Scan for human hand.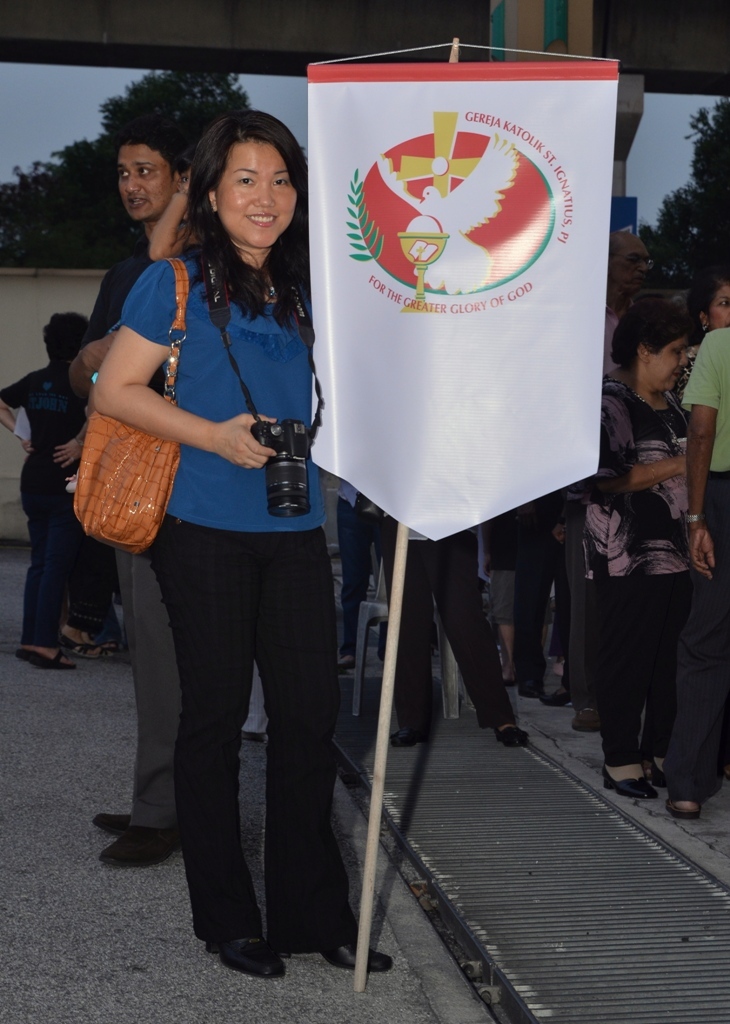
Scan result: 179/402/277/478.
